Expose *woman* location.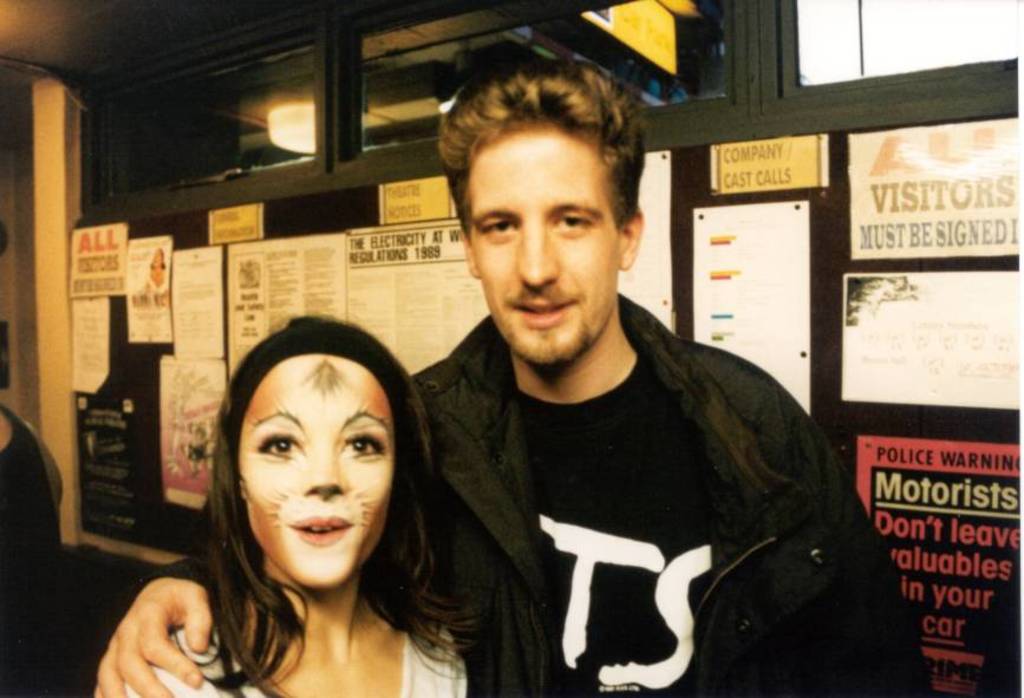
Exposed at x1=150, y1=307, x2=454, y2=680.
